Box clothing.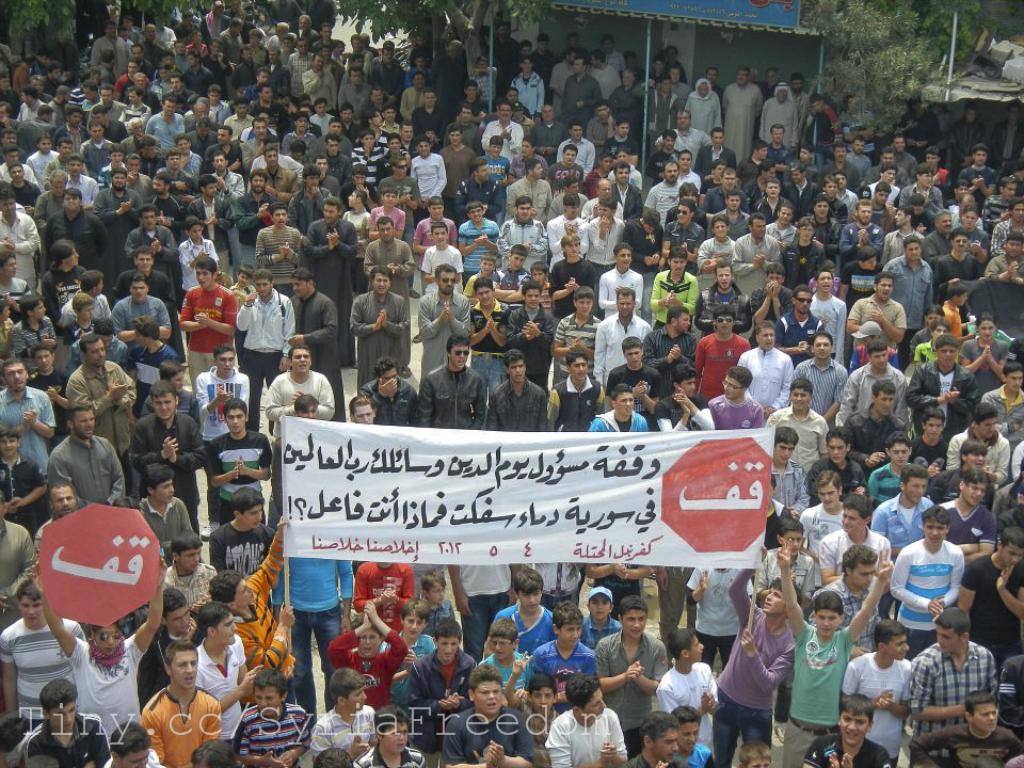
detection(846, 405, 909, 466).
